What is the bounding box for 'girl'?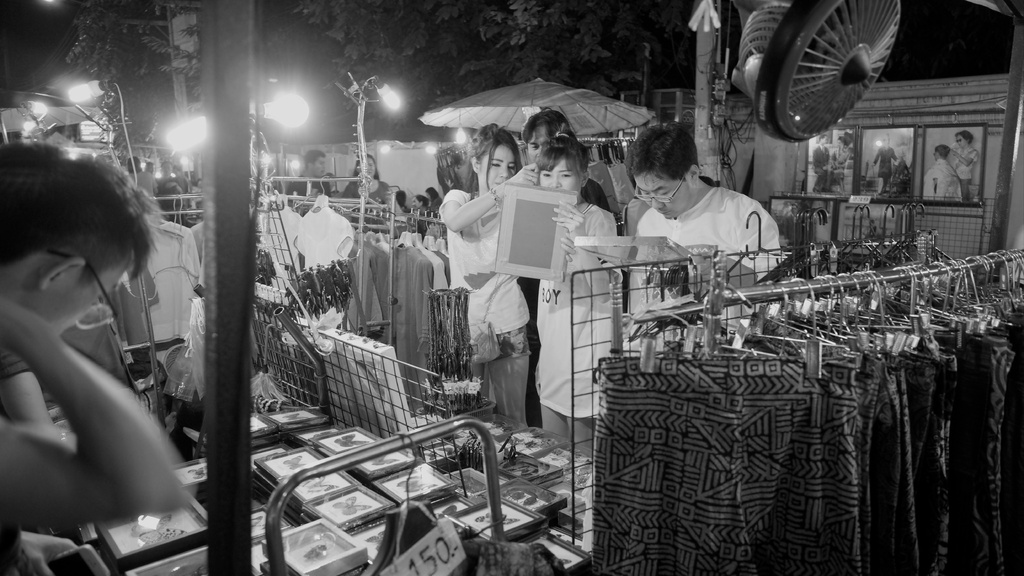
(438,131,534,427).
